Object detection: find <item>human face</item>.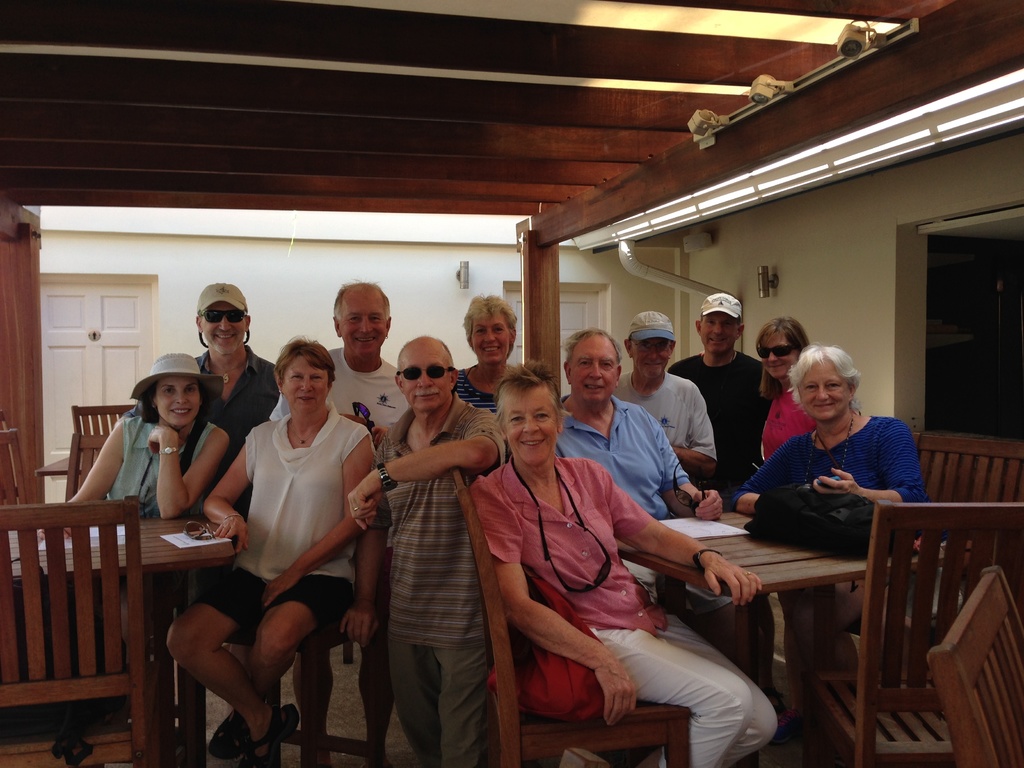
506:393:561:470.
